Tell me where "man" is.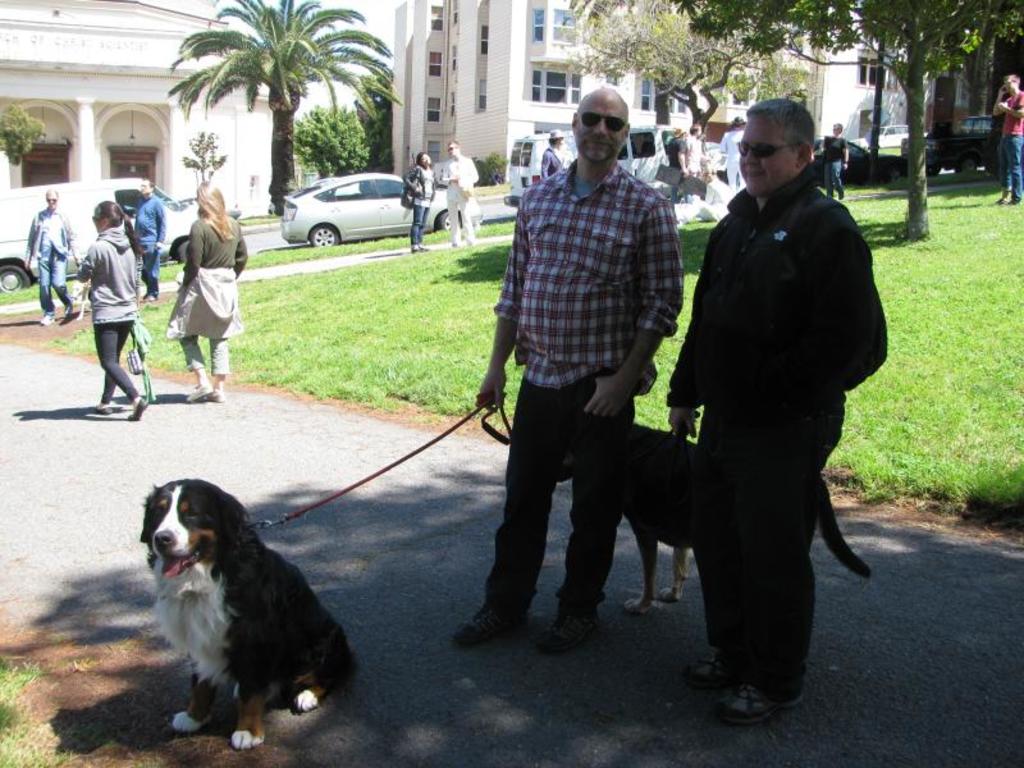
"man" is at locate(471, 110, 685, 659).
